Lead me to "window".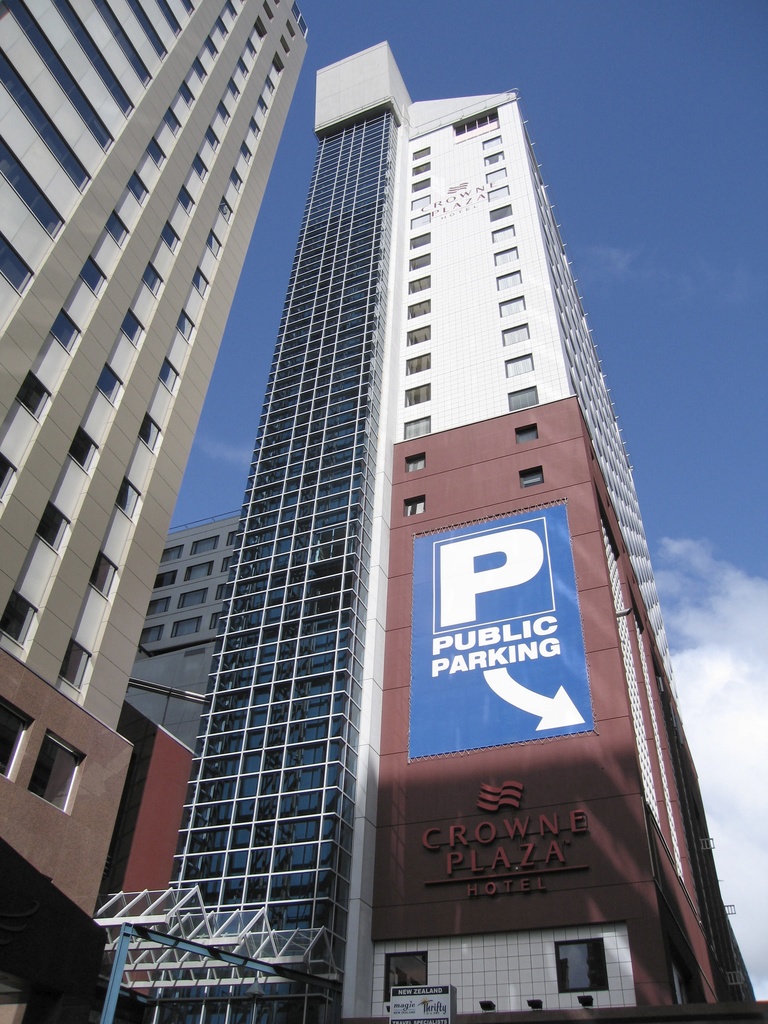
Lead to {"left": 403, "top": 450, "right": 426, "bottom": 473}.
